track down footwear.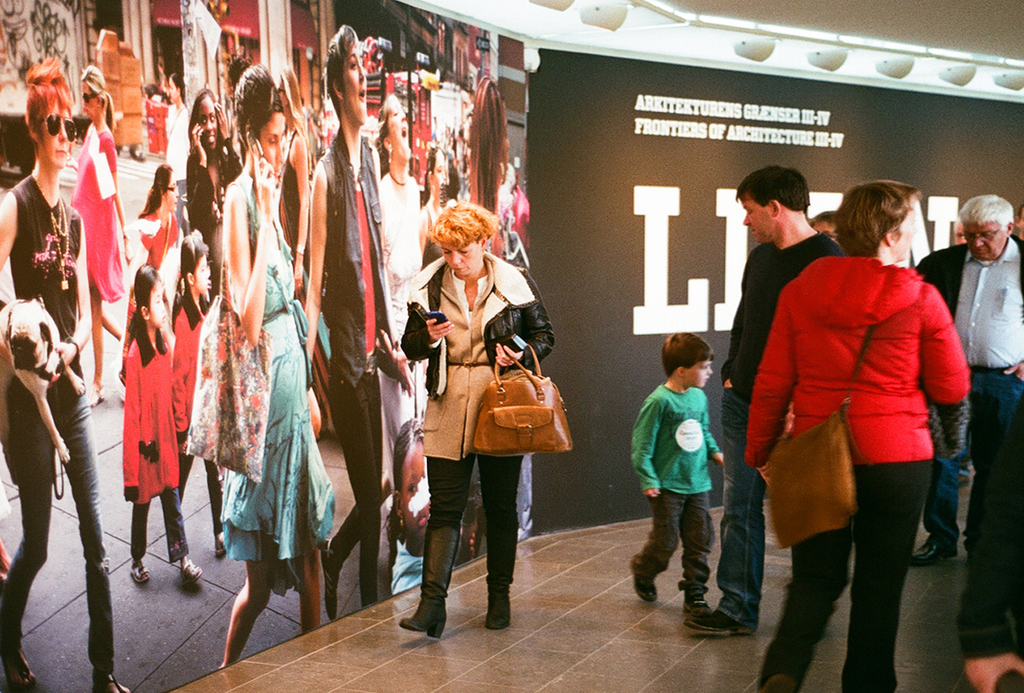
Tracked to select_region(684, 609, 756, 635).
